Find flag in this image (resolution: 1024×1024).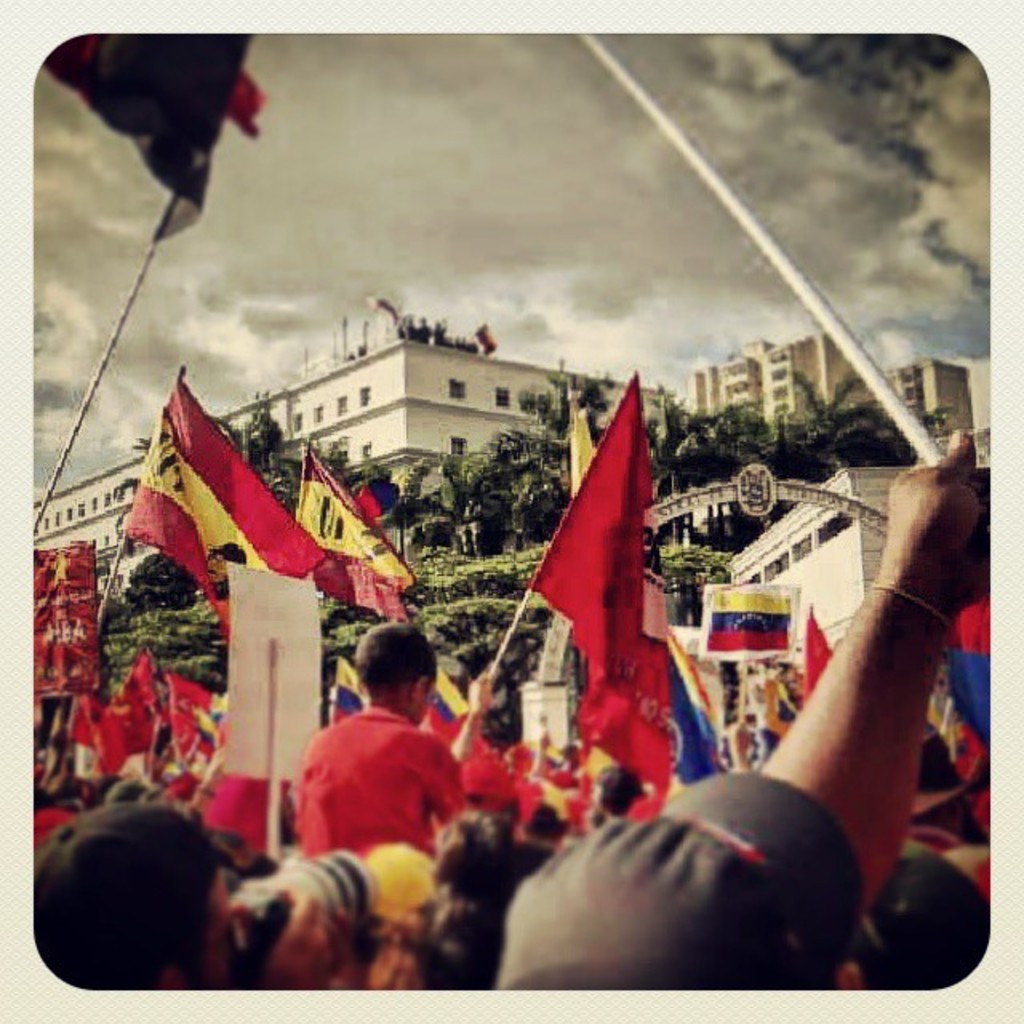
<box>558,402,603,502</box>.
